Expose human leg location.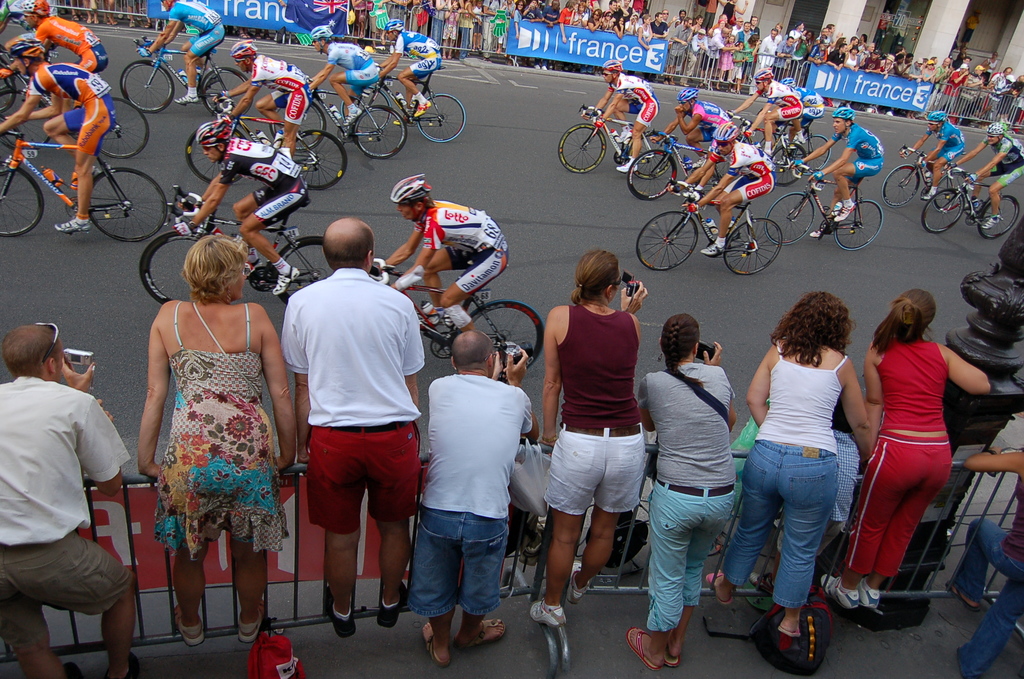
Exposed at <bbox>241, 190, 310, 302</bbox>.
